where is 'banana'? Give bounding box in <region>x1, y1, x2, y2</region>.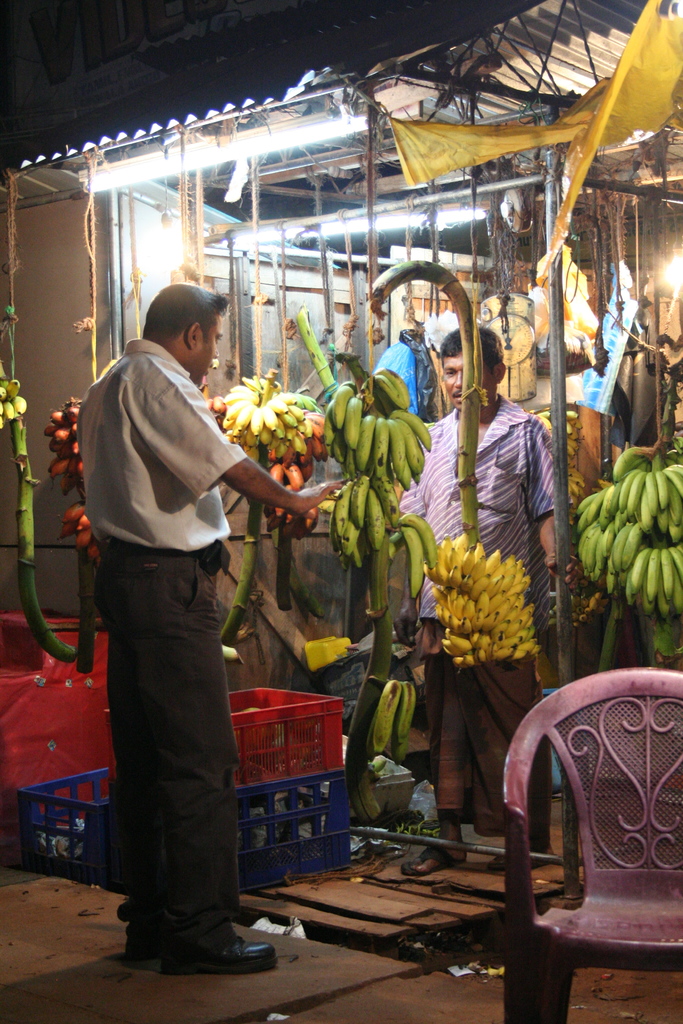
<region>375, 680, 402, 752</region>.
